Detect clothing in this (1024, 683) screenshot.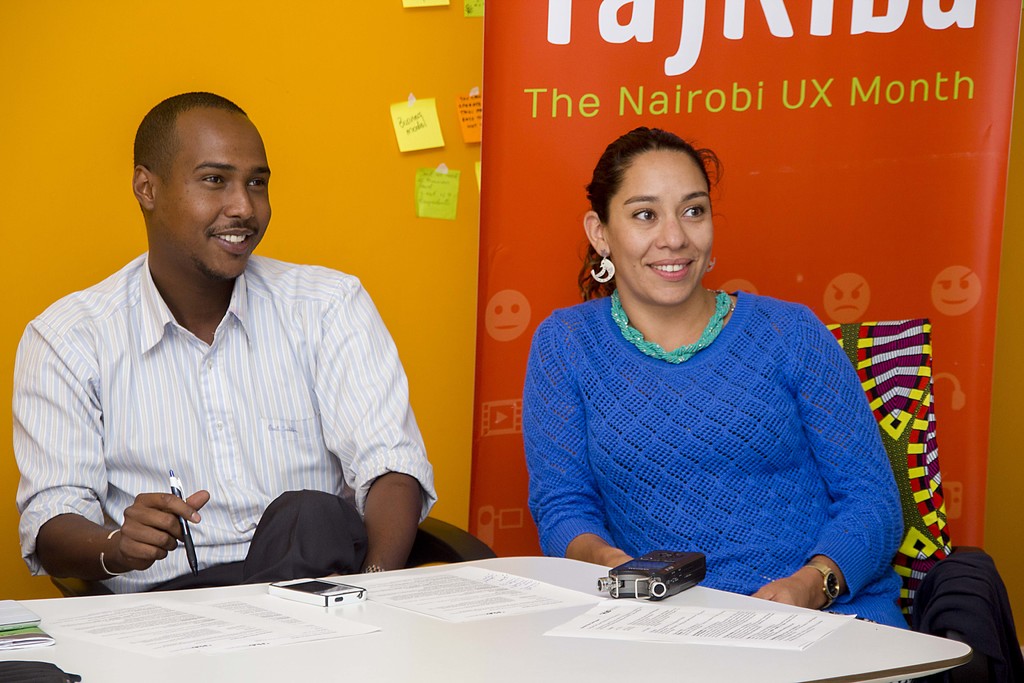
Detection: <region>12, 236, 458, 595</region>.
